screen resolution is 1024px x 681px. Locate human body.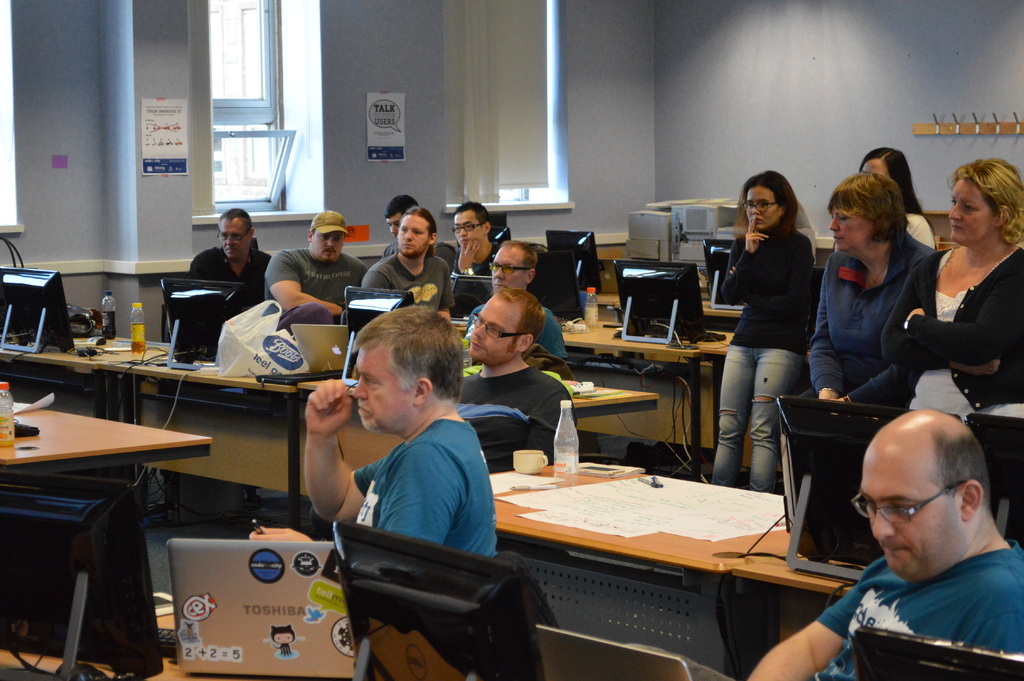
detection(876, 161, 1023, 425).
